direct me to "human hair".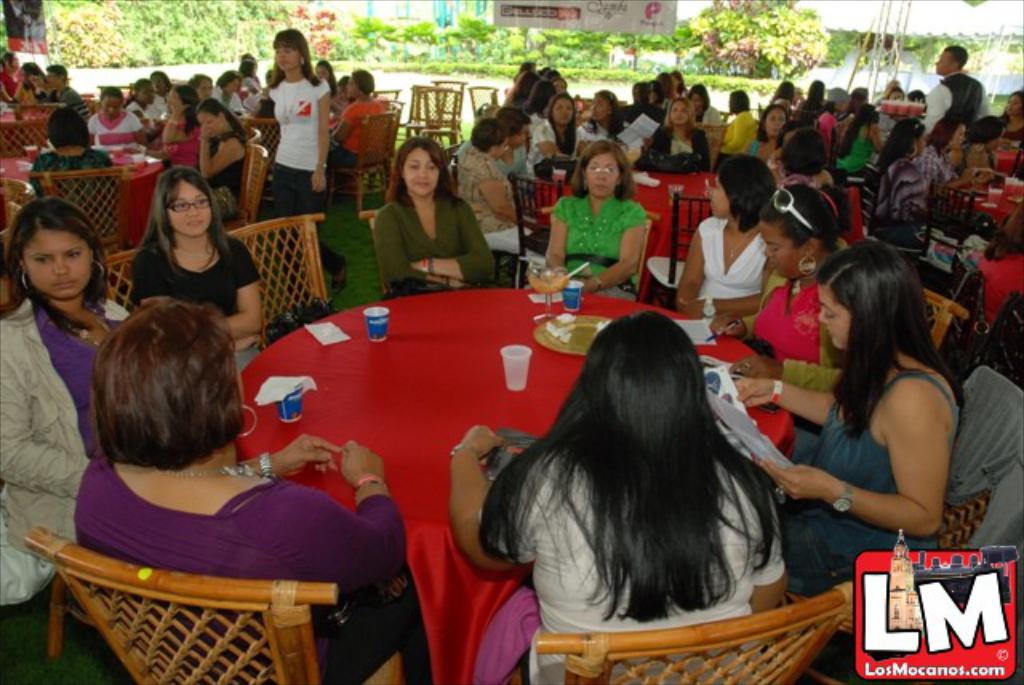
Direction: Rect(942, 45, 968, 70).
